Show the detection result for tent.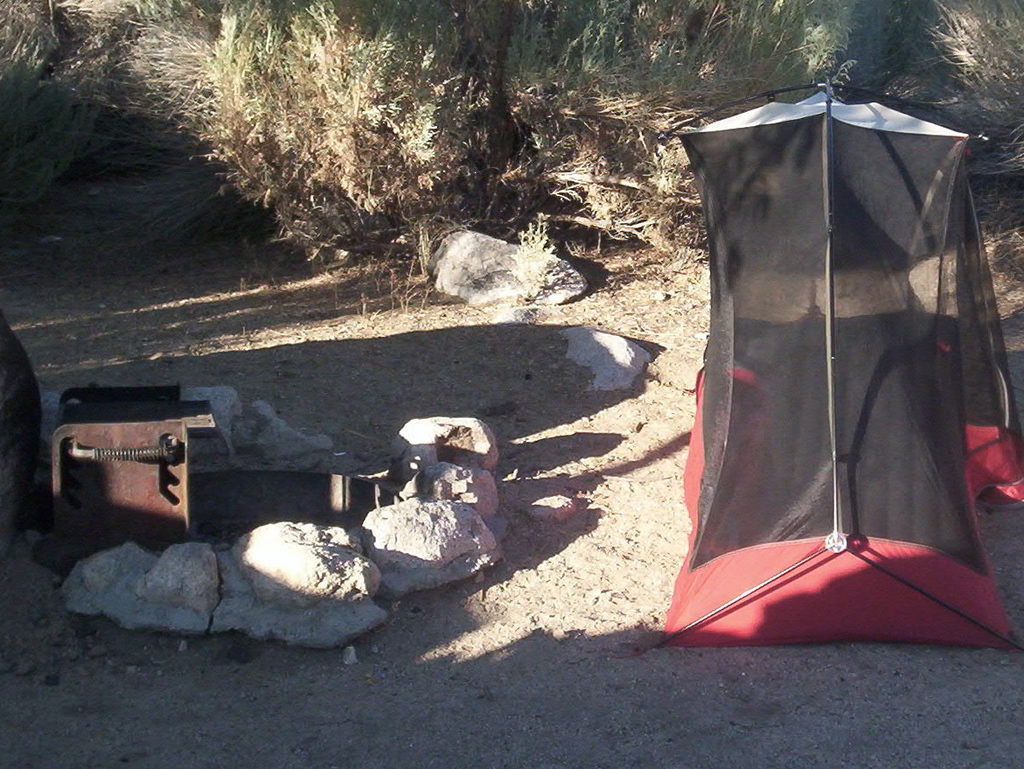
<region>643, 108, 1017, 652</region>.
